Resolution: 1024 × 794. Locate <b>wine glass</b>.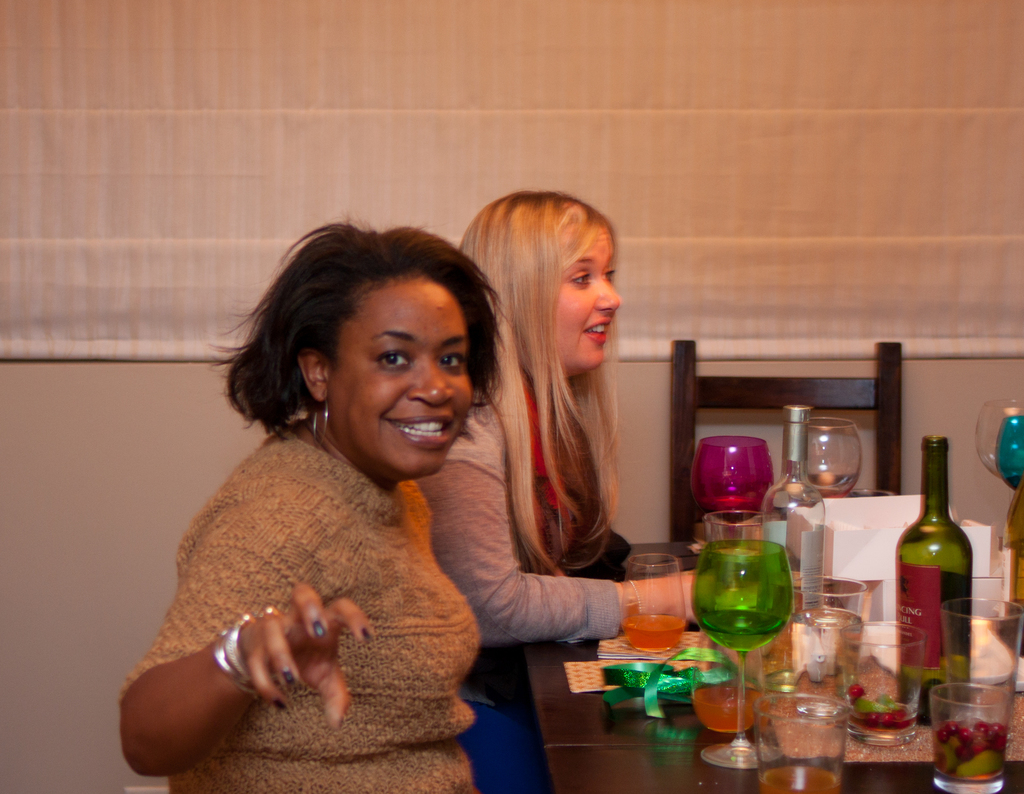
left=690, top=537, right=788, bottom=775.
